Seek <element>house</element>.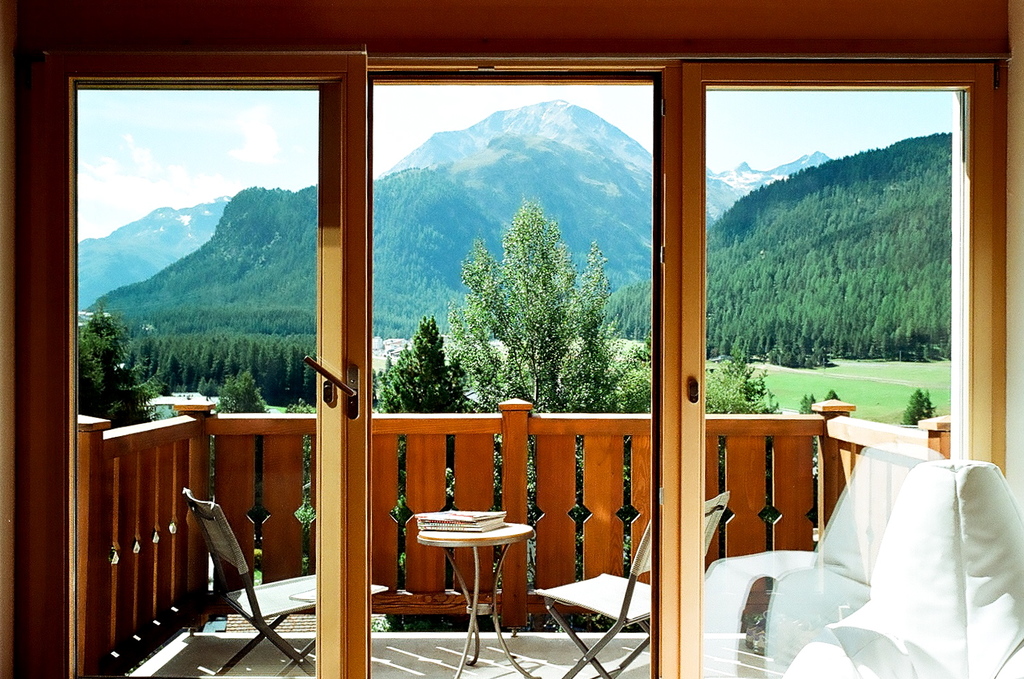
0, 0, 1023, 678.
